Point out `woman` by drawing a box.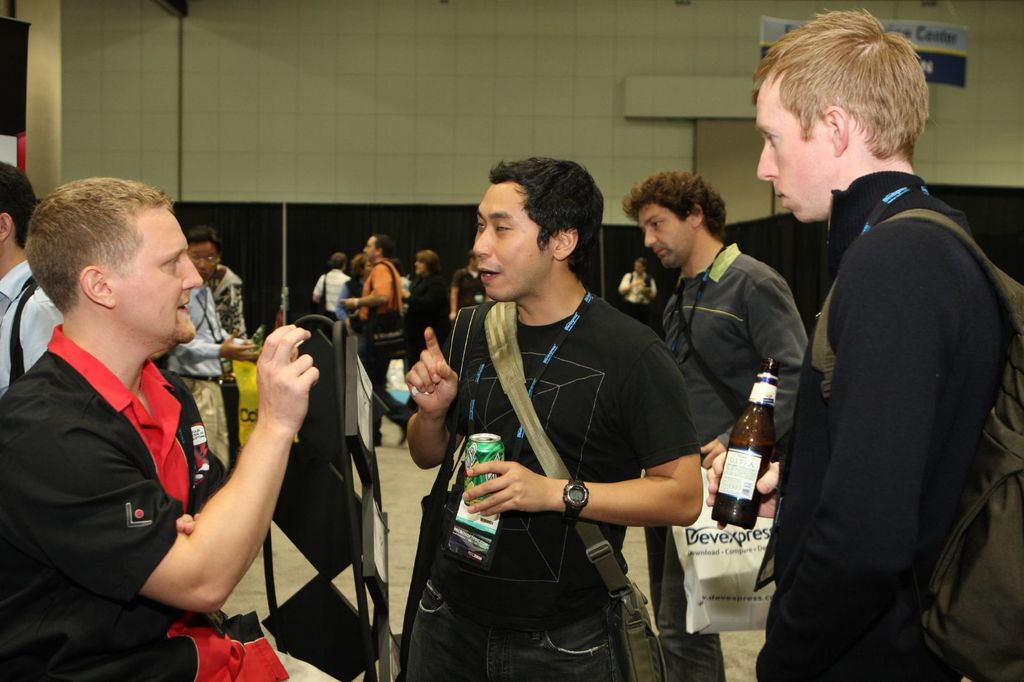
Rect(330, 251, 375, 333).
